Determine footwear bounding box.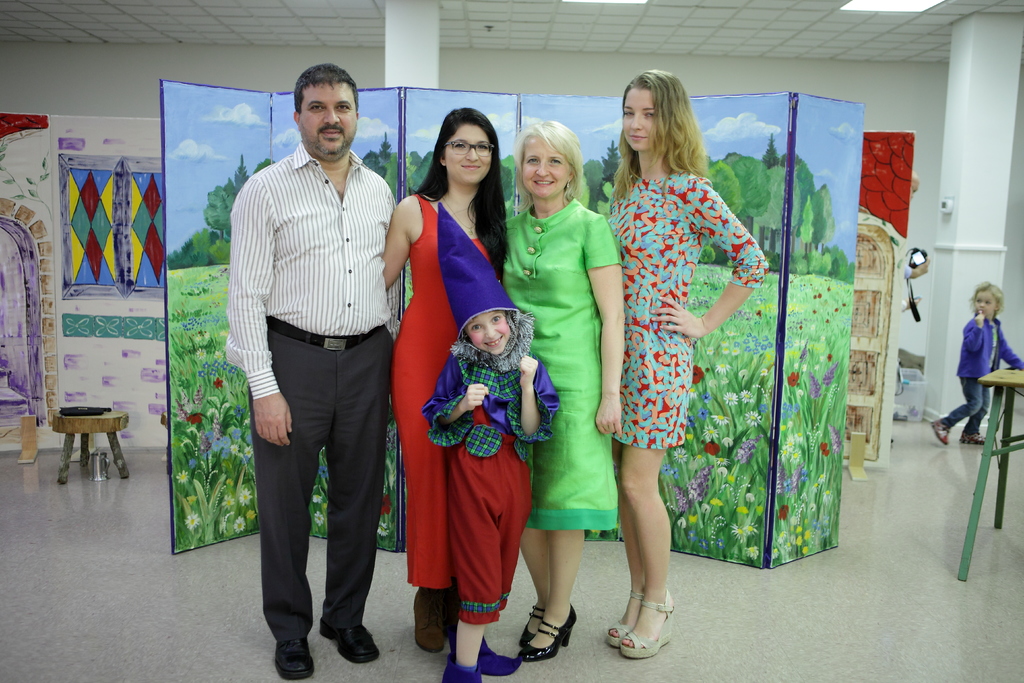
Determined: bbox=(602, 589, 642, 651).
